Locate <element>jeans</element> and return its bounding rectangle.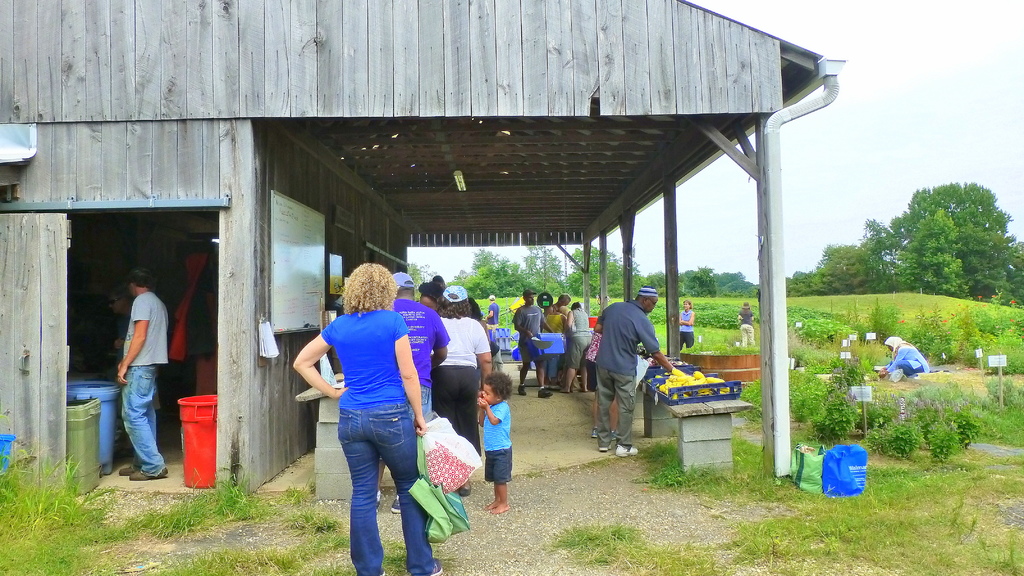
bbox=(596, 371, 636, 449).
